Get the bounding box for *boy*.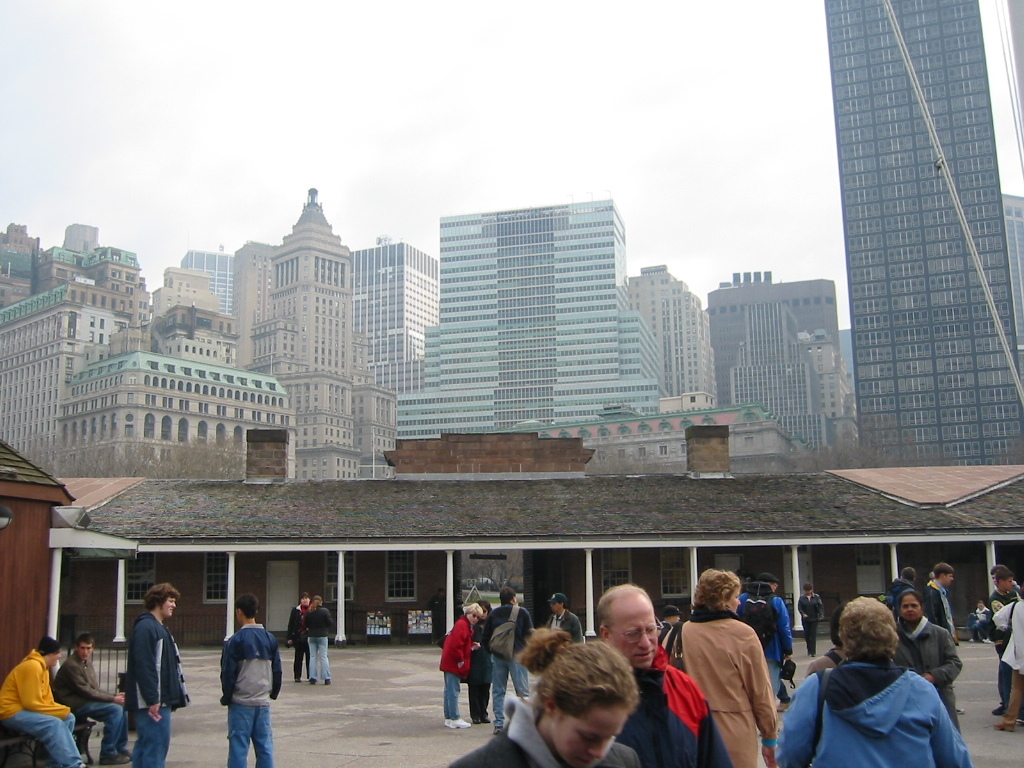
<bbox>219, 602, 292, 767</bbox>.
